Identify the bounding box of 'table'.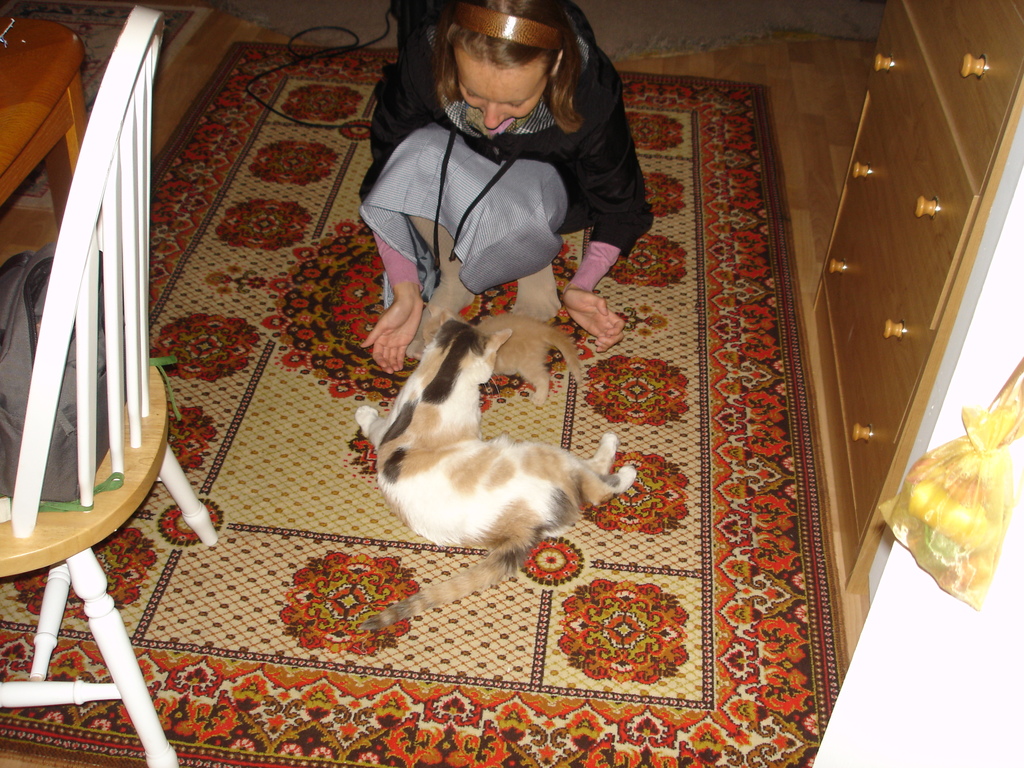
[x1=0, y1=9, x2=102, y2=260].
